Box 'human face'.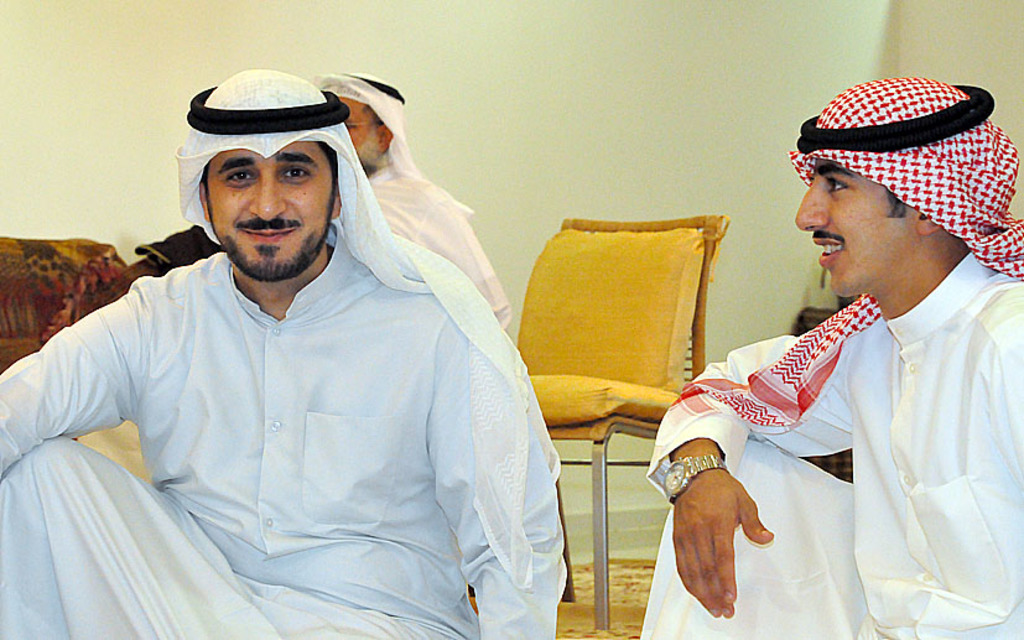
region(794, 158, 890, 298).
